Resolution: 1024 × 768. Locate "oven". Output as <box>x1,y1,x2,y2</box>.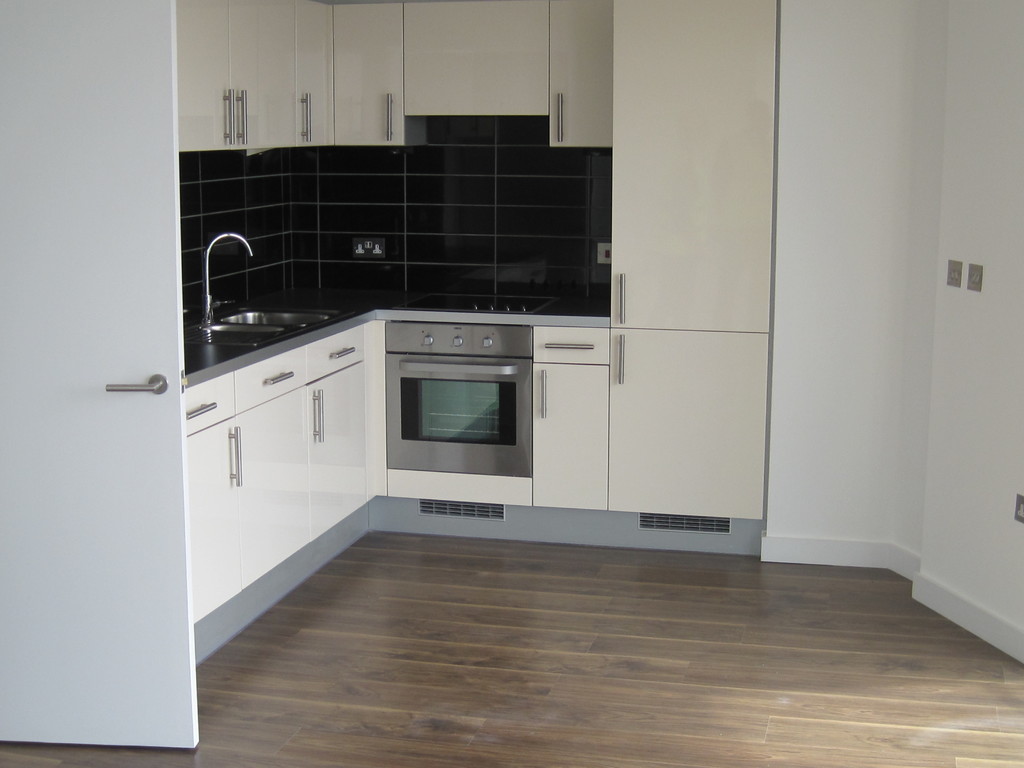
<box>383,321,532,471</box>.
